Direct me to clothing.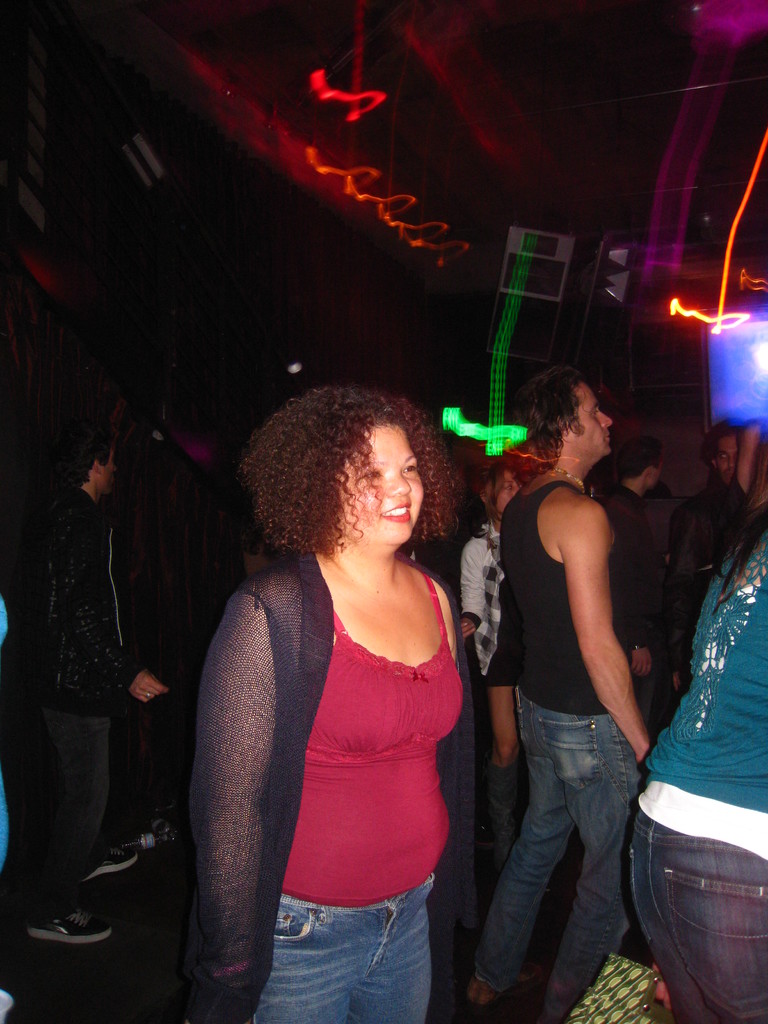
Direction: crop(159, 460, 461, 999).
